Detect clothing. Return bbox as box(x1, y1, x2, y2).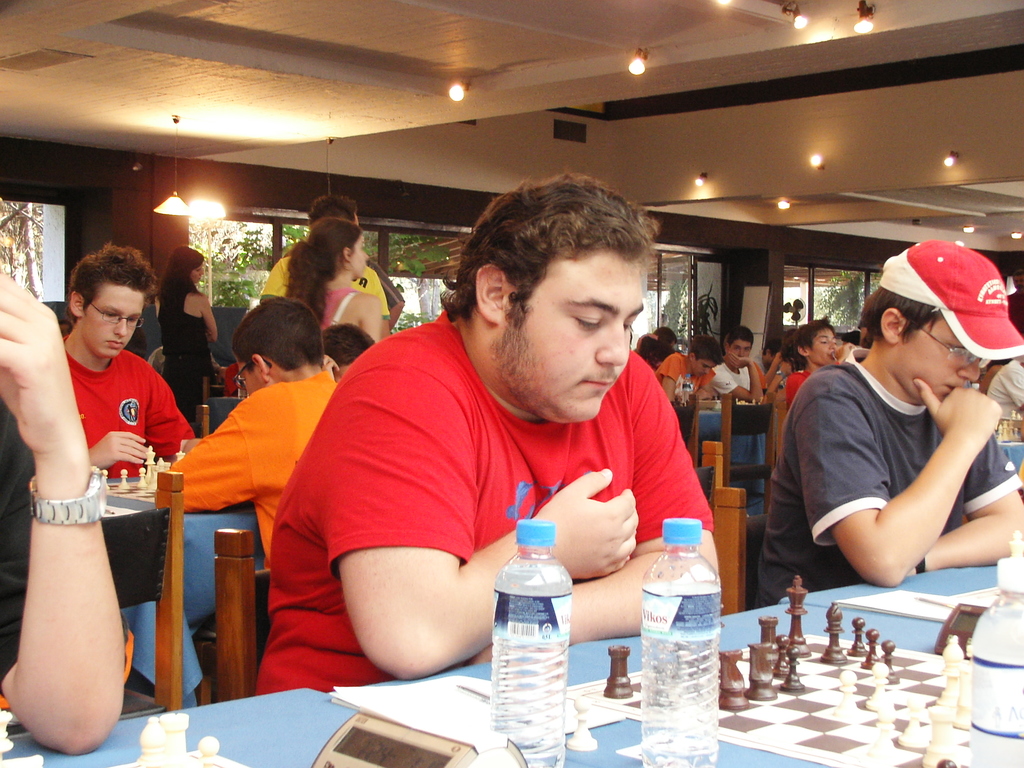
box(648, 353, 712, 408).
